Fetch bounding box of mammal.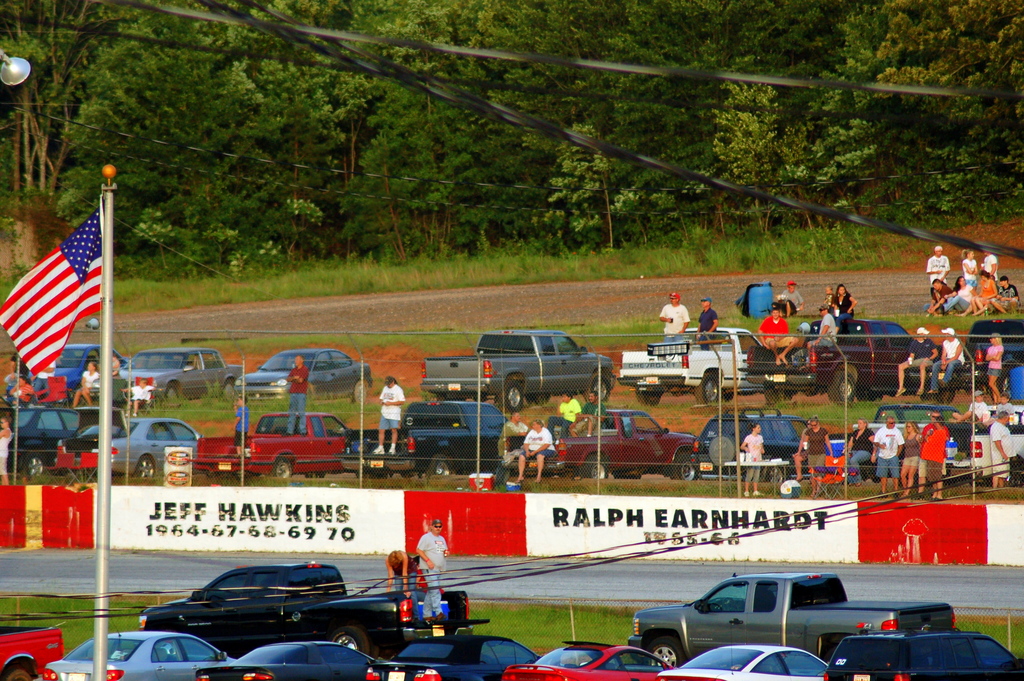
Bbox: 363 360 408 453.
